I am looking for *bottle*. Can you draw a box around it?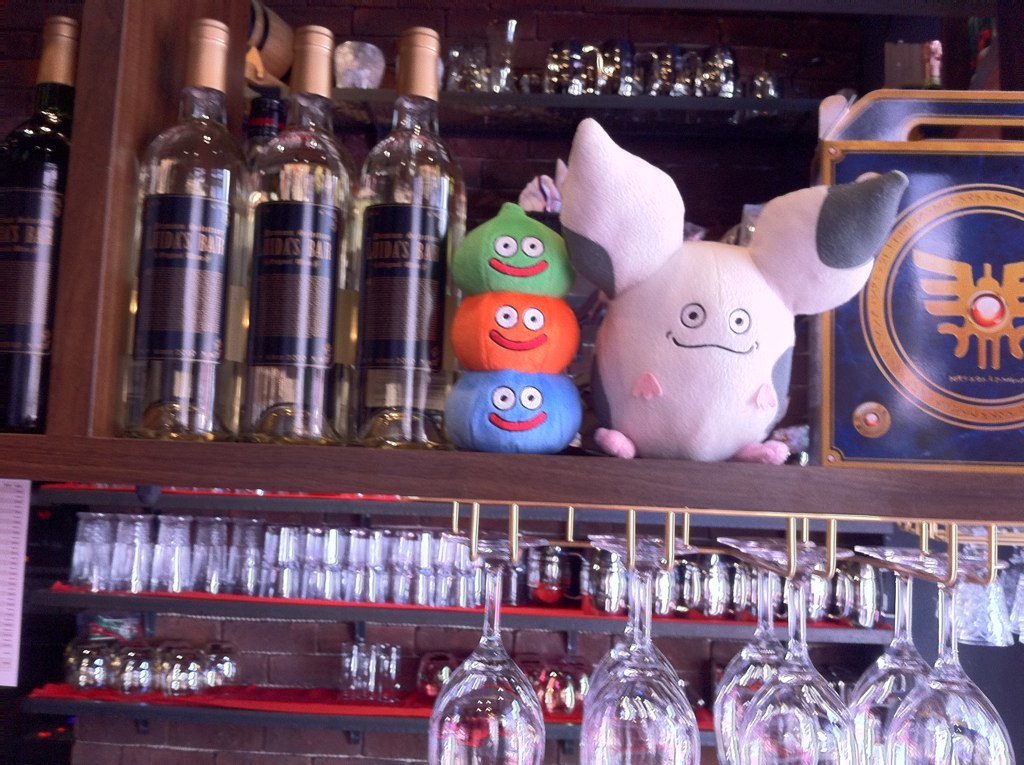
Sure, the bounding box is x1=226 y1=27 x2=352 y2=443.
